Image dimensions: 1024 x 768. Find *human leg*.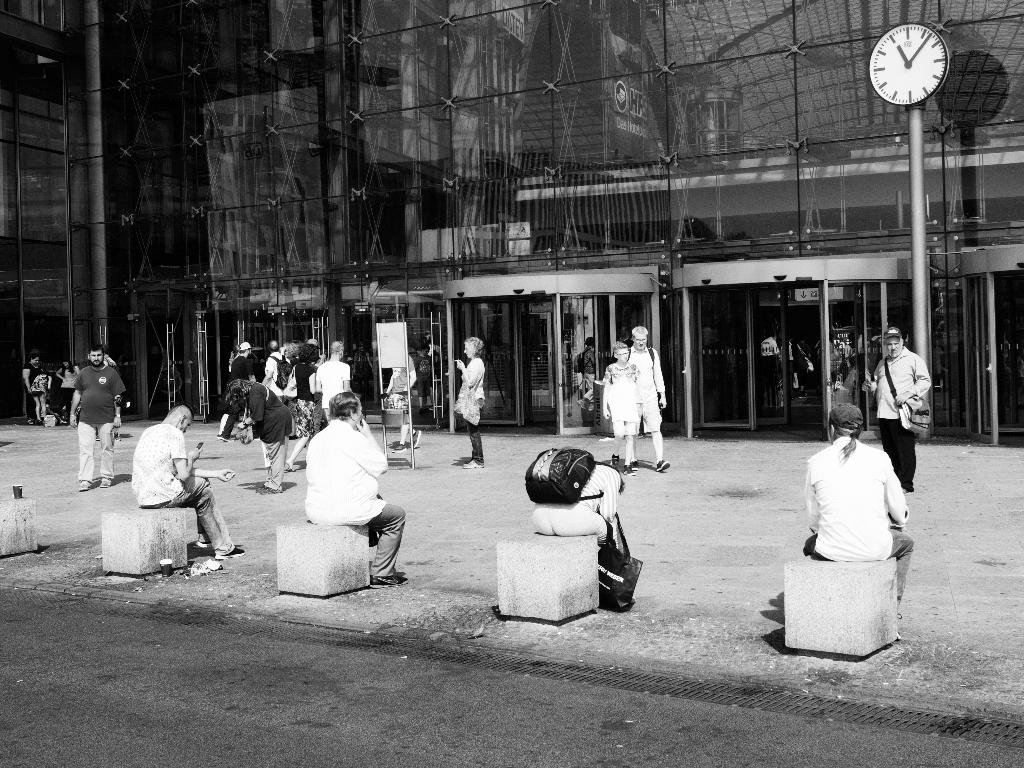
465, 423, 484, 470.
